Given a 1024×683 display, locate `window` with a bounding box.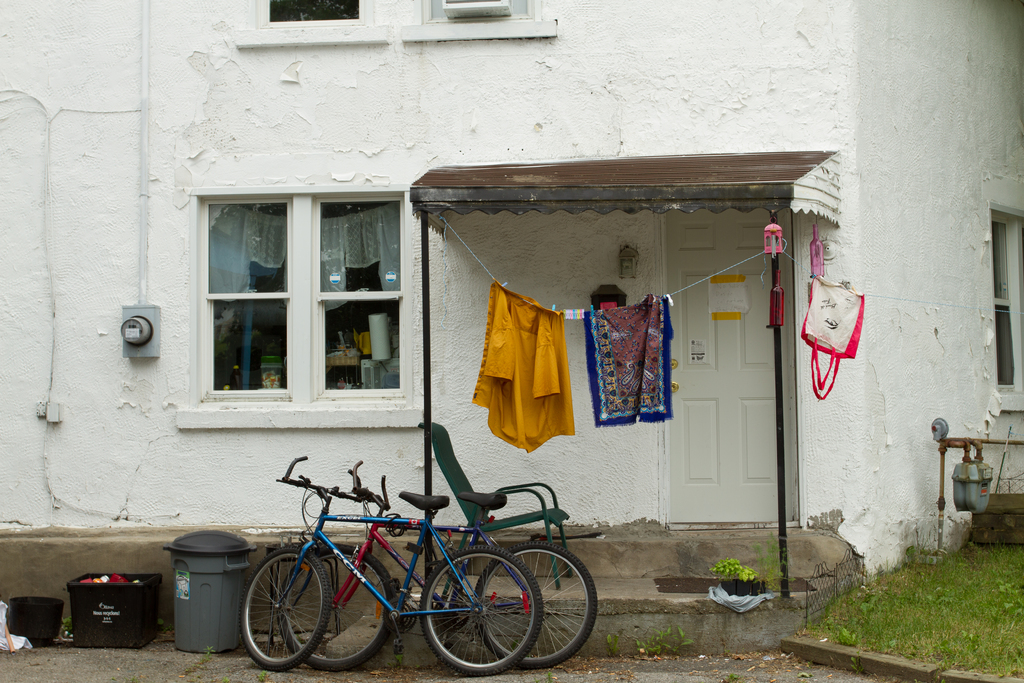
Located: 156 183 445 427.
